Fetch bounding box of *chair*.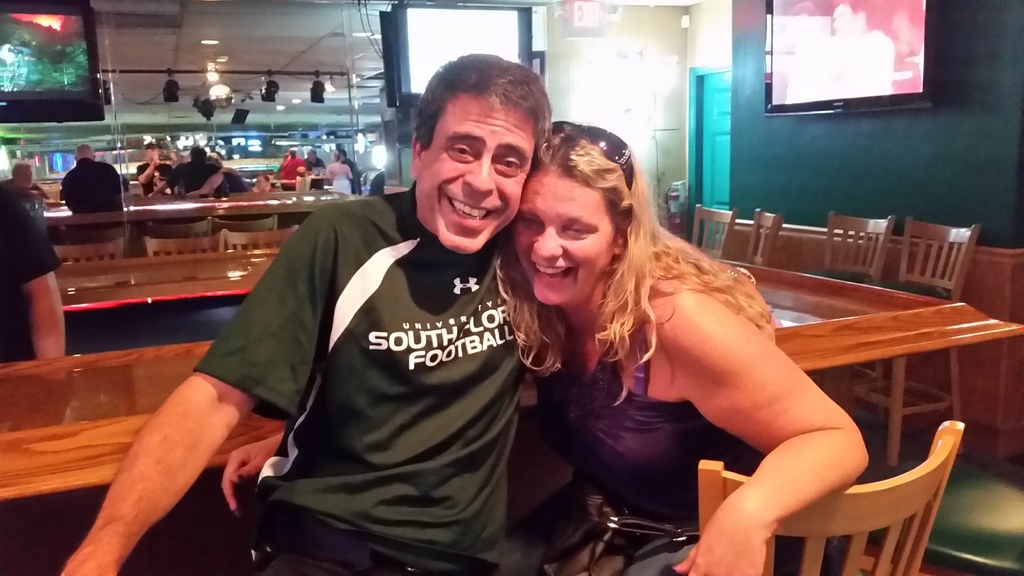
Bbox: pyautogui.locateOnScreen(856, 214, 979, 468).
